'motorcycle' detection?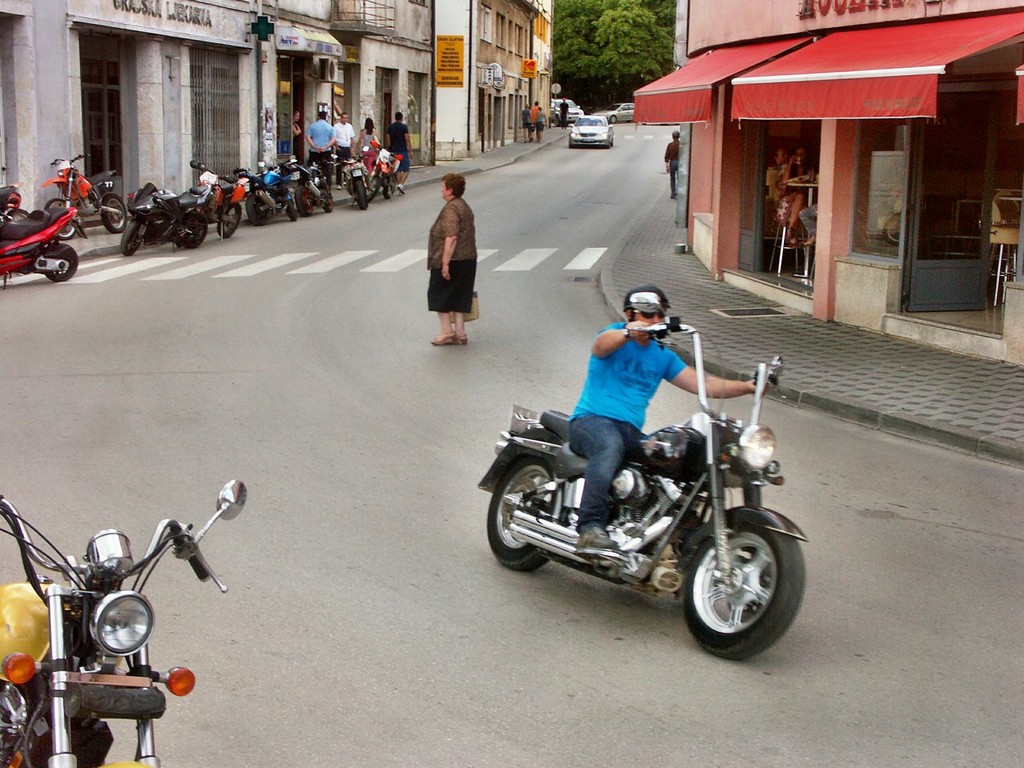
bbox(42, 156, 128, 228)
